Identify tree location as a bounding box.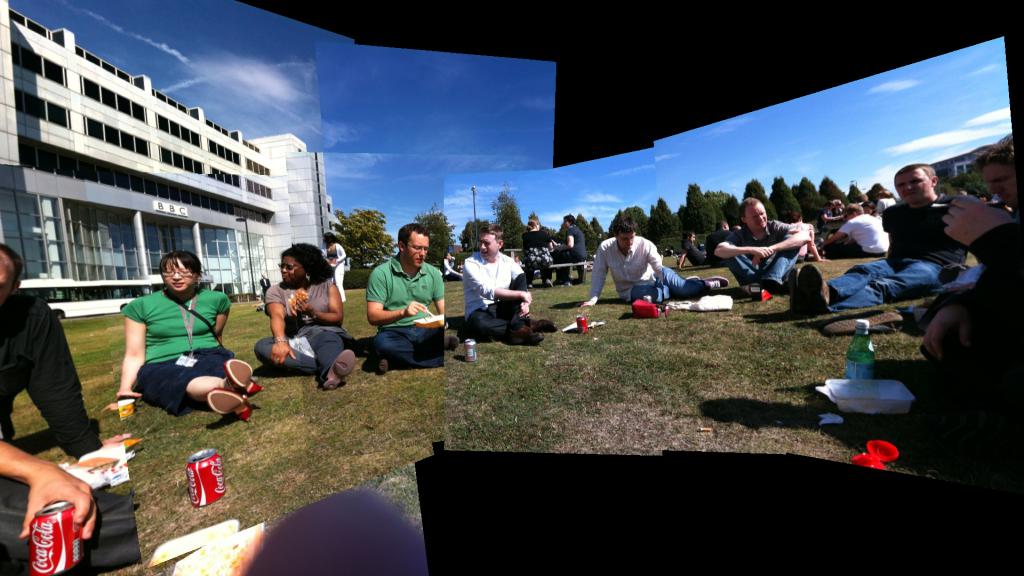
x1=774, y1=179, x2=806, y2=223.
